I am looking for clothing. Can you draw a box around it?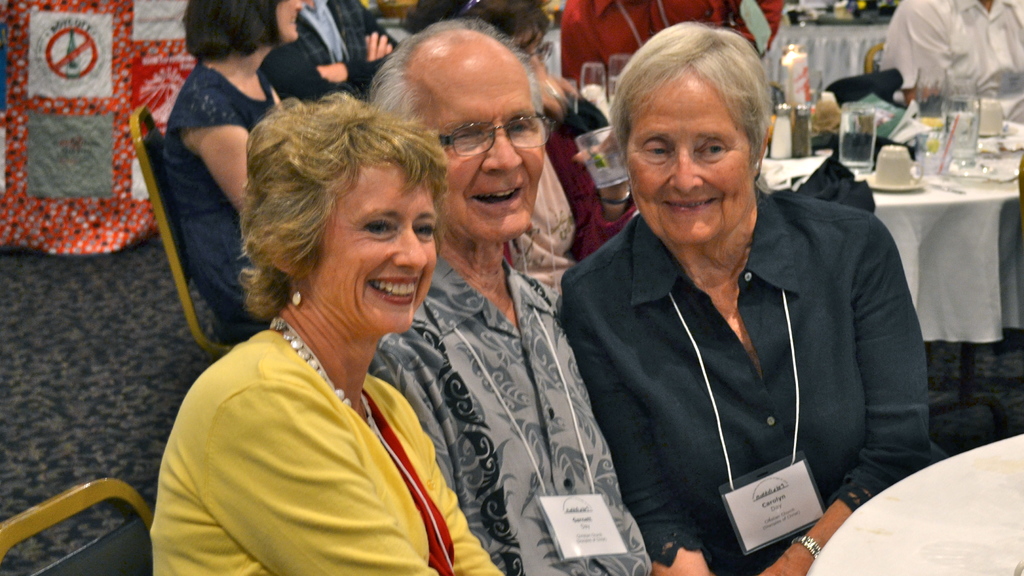
Sure, the bounding box is (x1=881, y1=0, x2=1023, y2=99).
